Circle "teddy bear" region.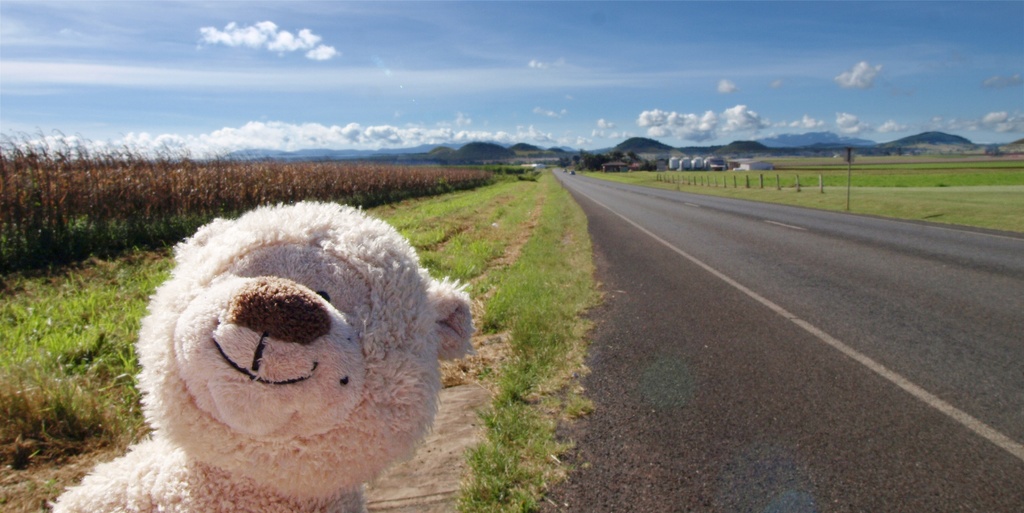
Region: box=[45, 195, 476, 512].
